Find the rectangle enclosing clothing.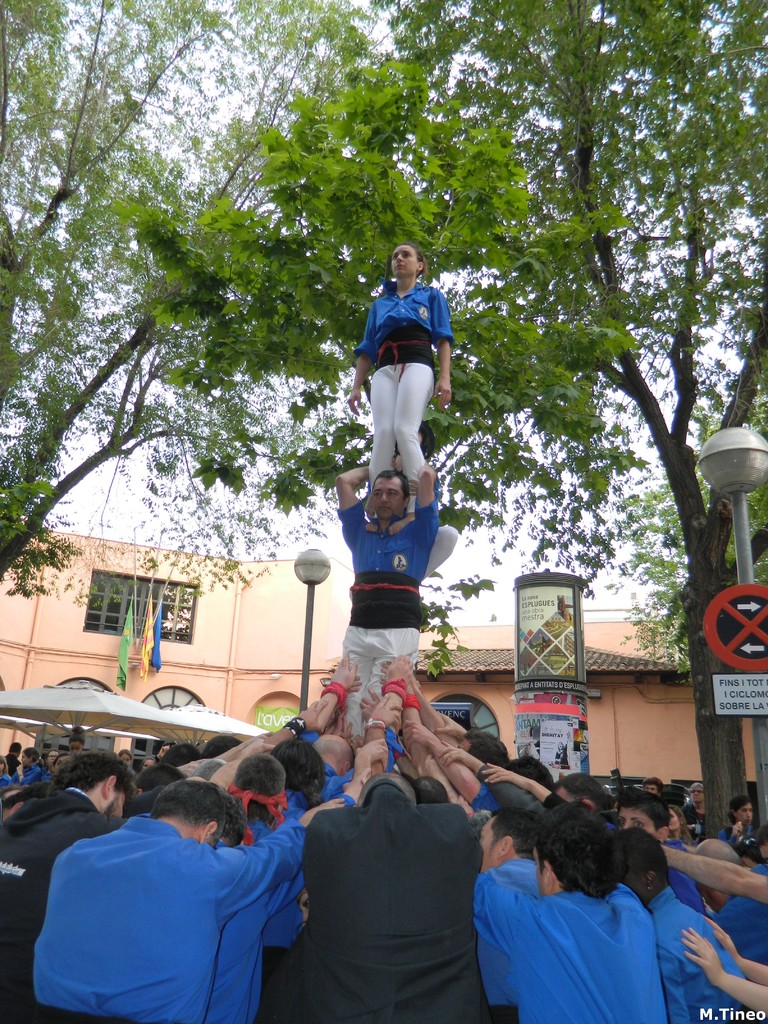
(x1=647, y1=883, x2=767, y2=1020).
